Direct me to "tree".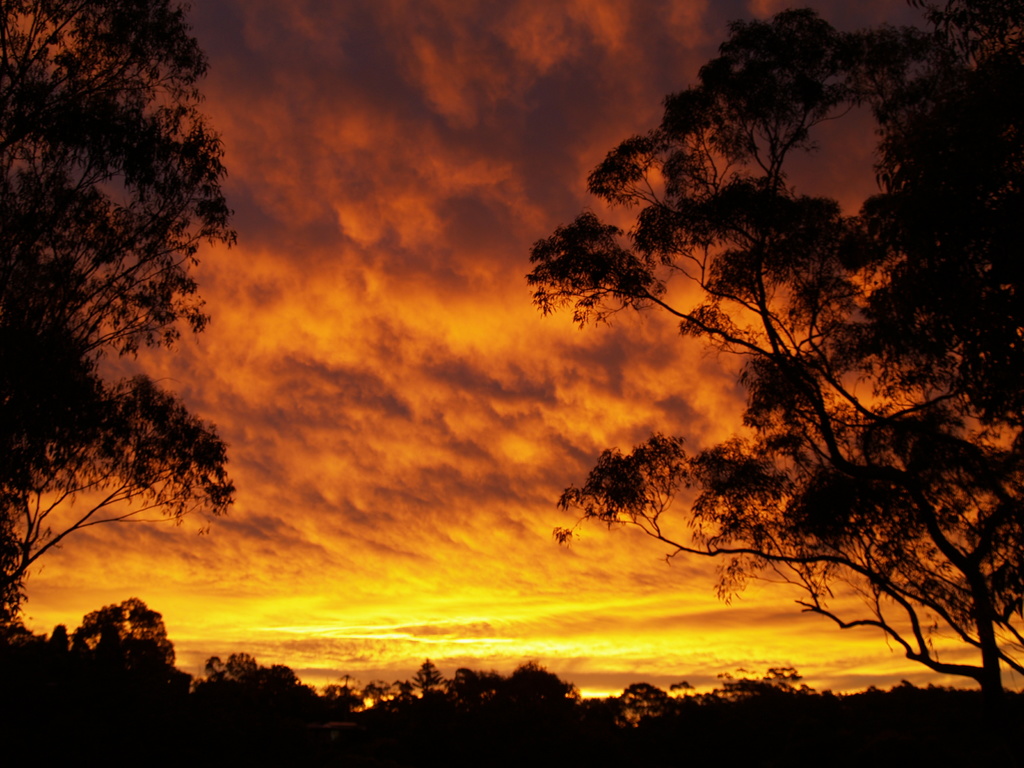
Direction: 0/0/246/696.
